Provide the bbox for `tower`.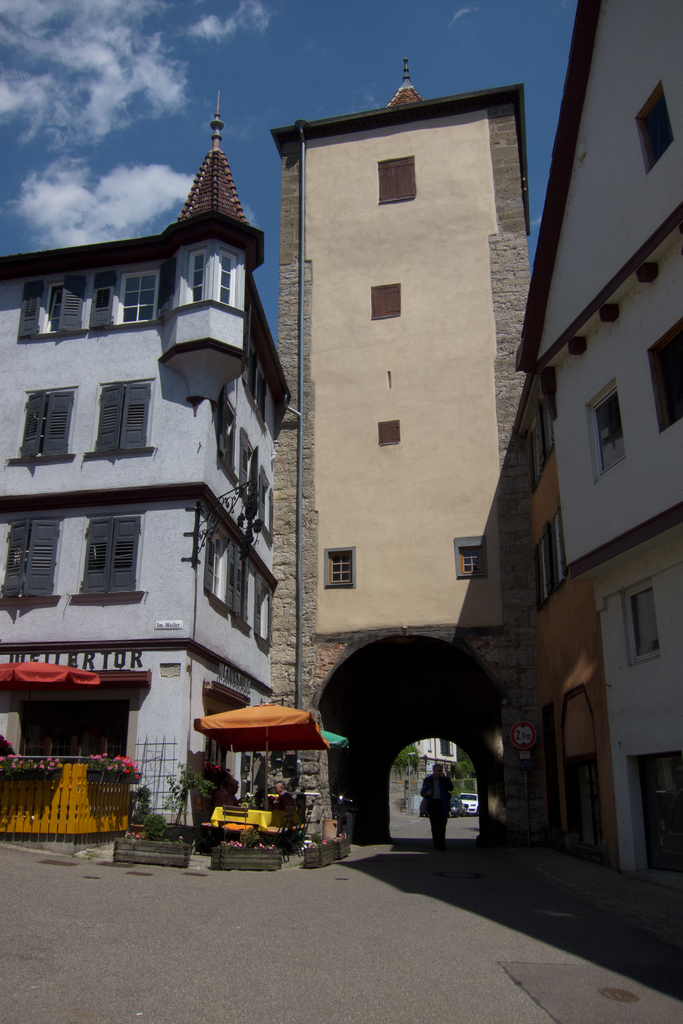
pyautogui.locateOnScreen(269, 52, 529, 845).
